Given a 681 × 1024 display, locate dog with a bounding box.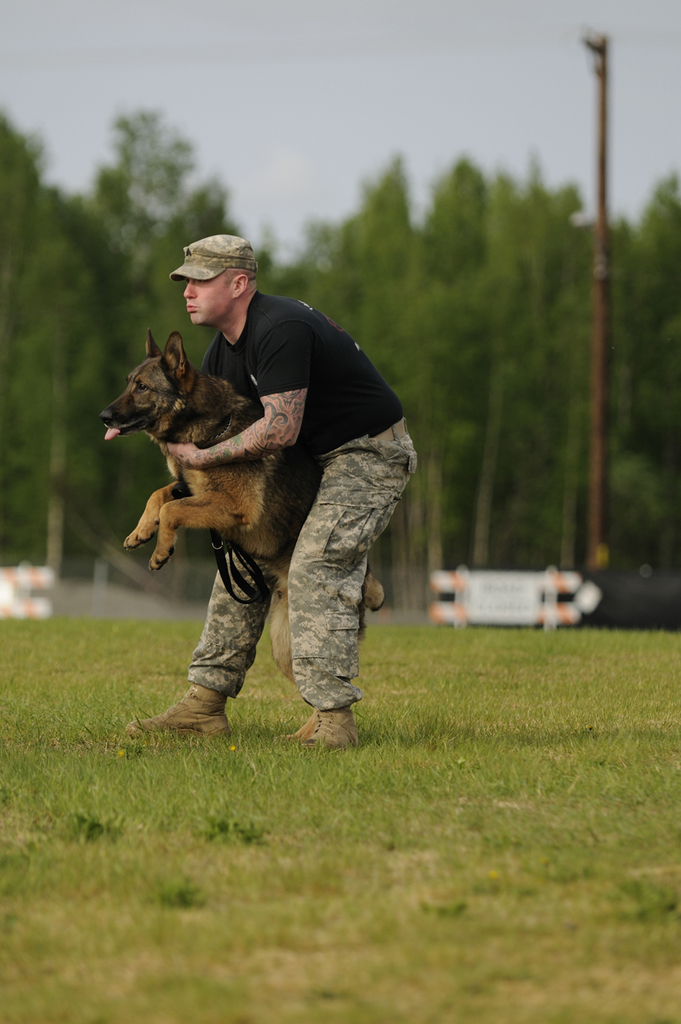
Located: 100/328/384/684.
